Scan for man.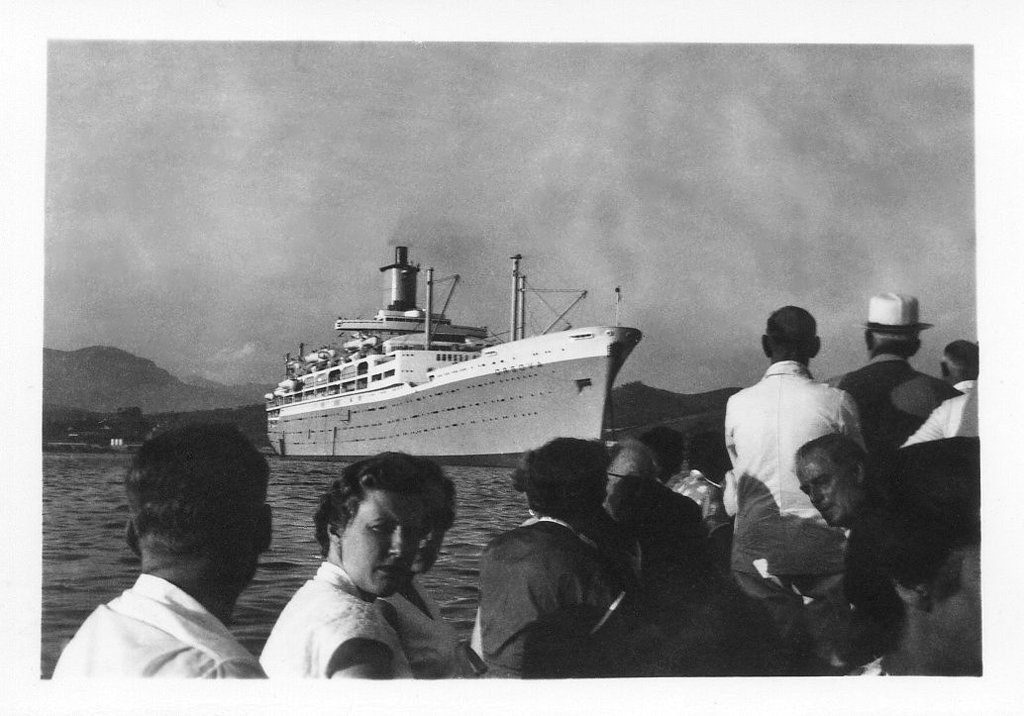
Scan result: select_region(791, 425, 984, 677).
